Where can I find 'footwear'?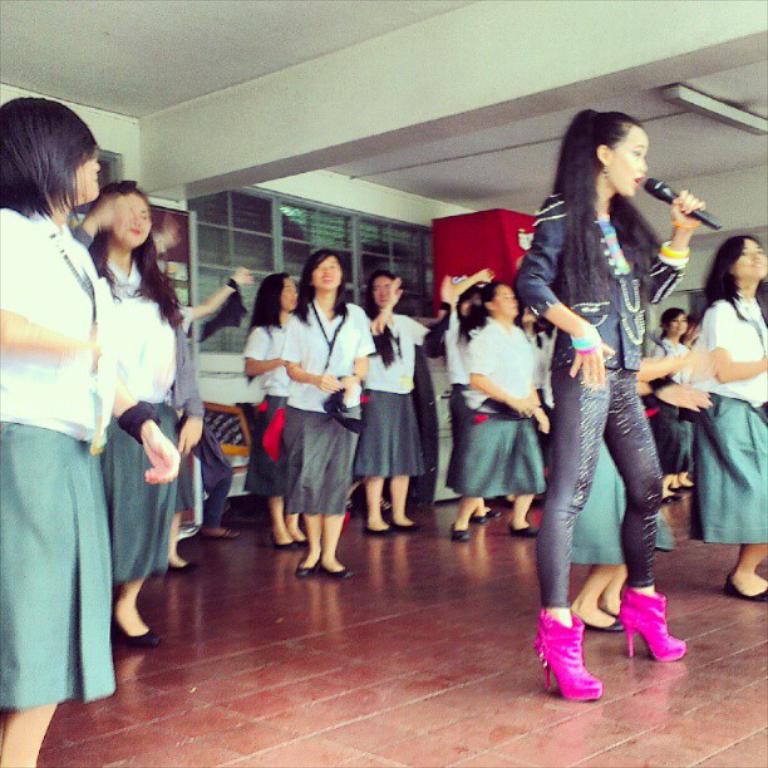
You can find it at 265 530 296 553.
